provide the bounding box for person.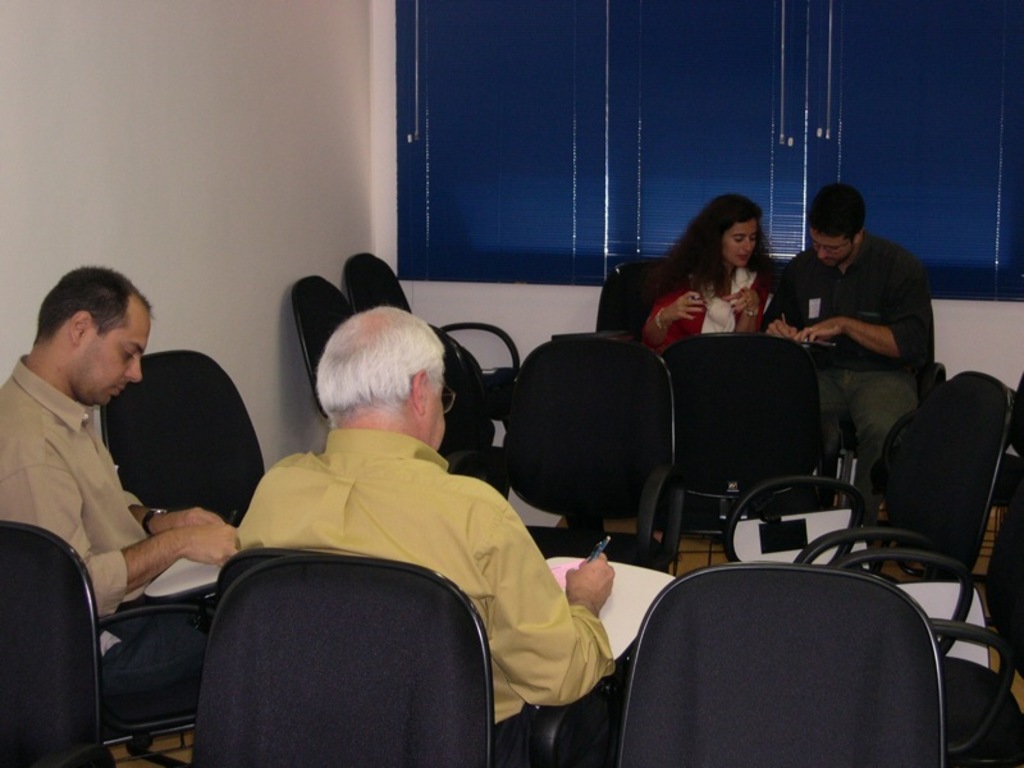
<box>0,264,242,732</box>.
